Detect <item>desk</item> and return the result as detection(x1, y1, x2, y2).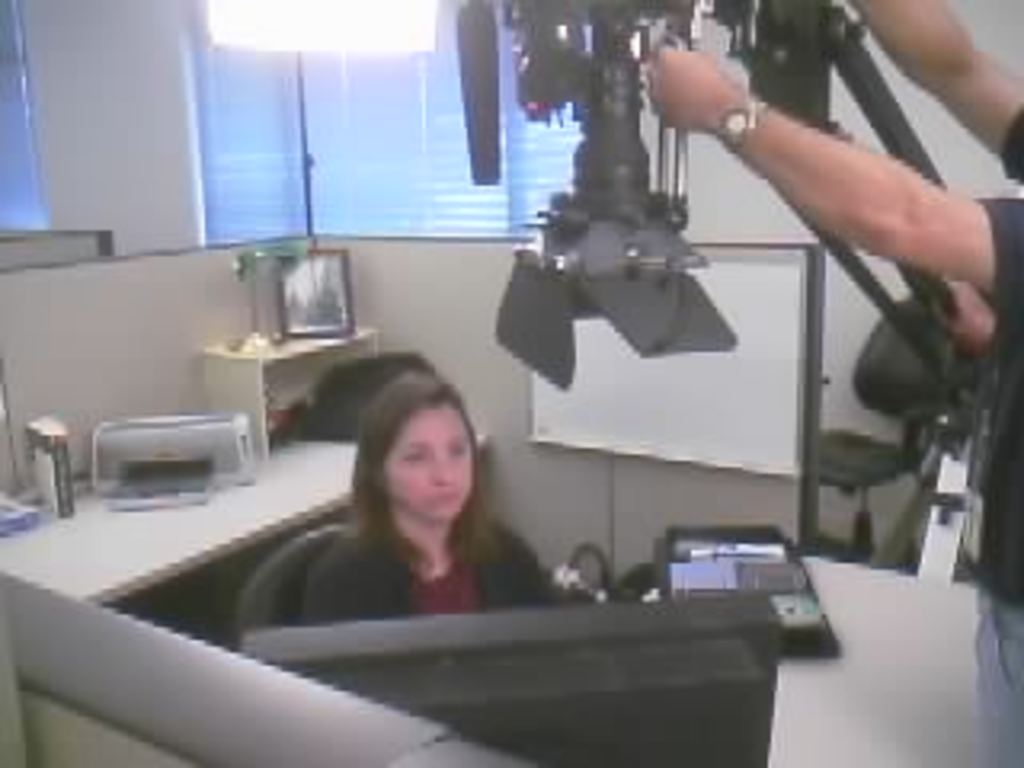
detection(6, 438, 490, 650).
